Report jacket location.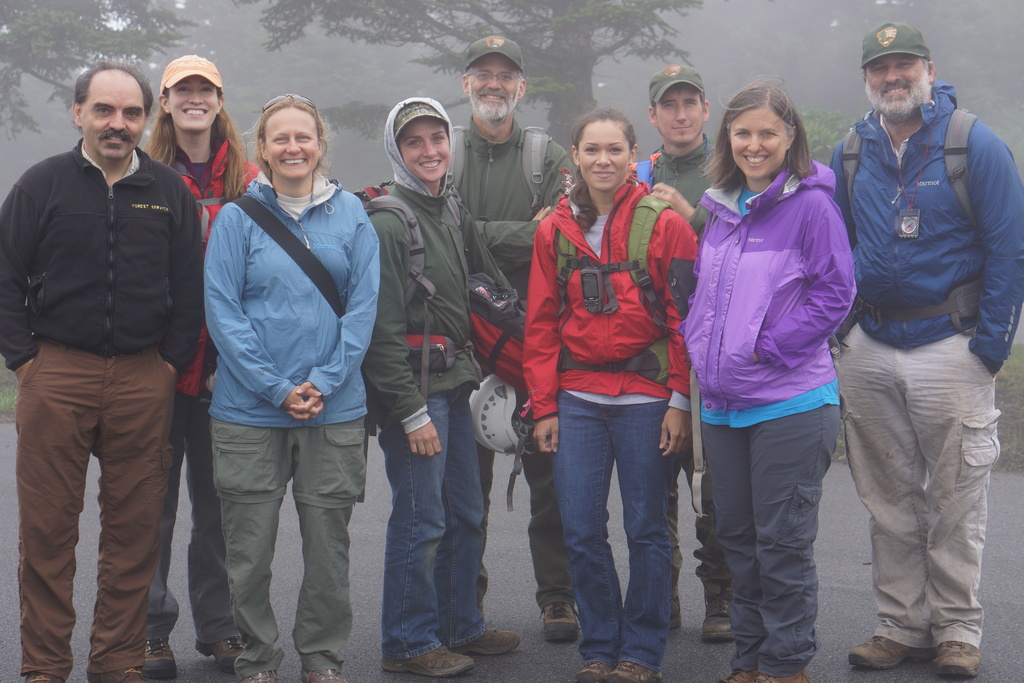
Report: [x1=0, y1=136, x2=219, y2=377].
